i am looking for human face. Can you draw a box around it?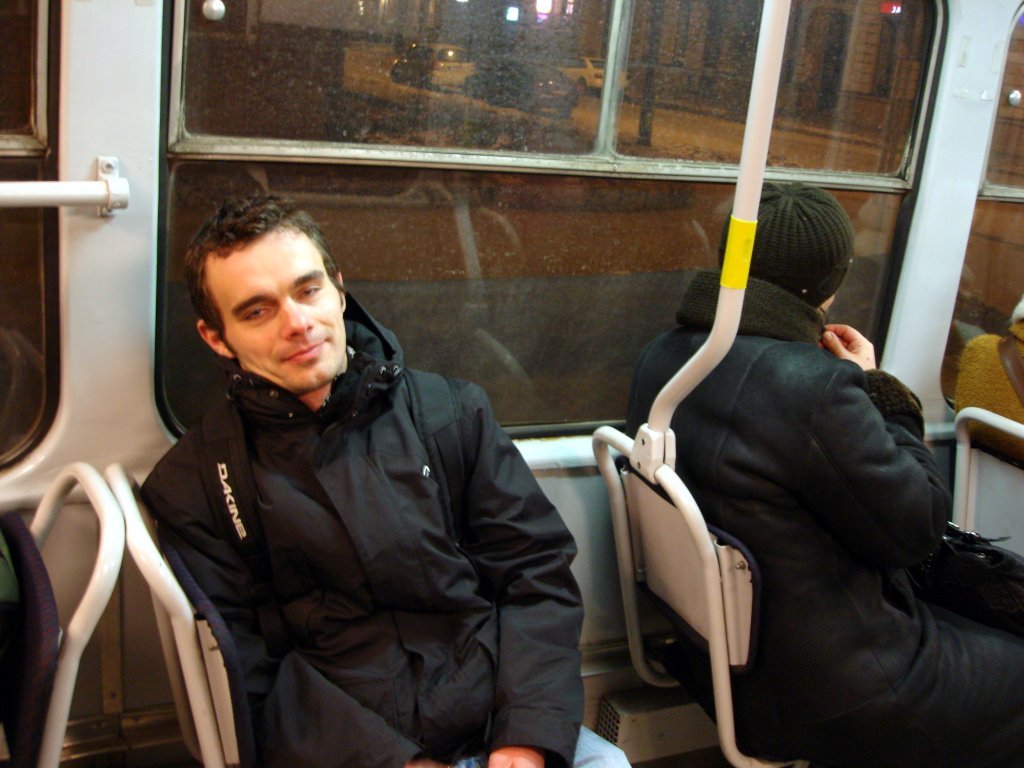
Sure, the bounding box is x1=221 y1=218 x2=349 y2=381.
